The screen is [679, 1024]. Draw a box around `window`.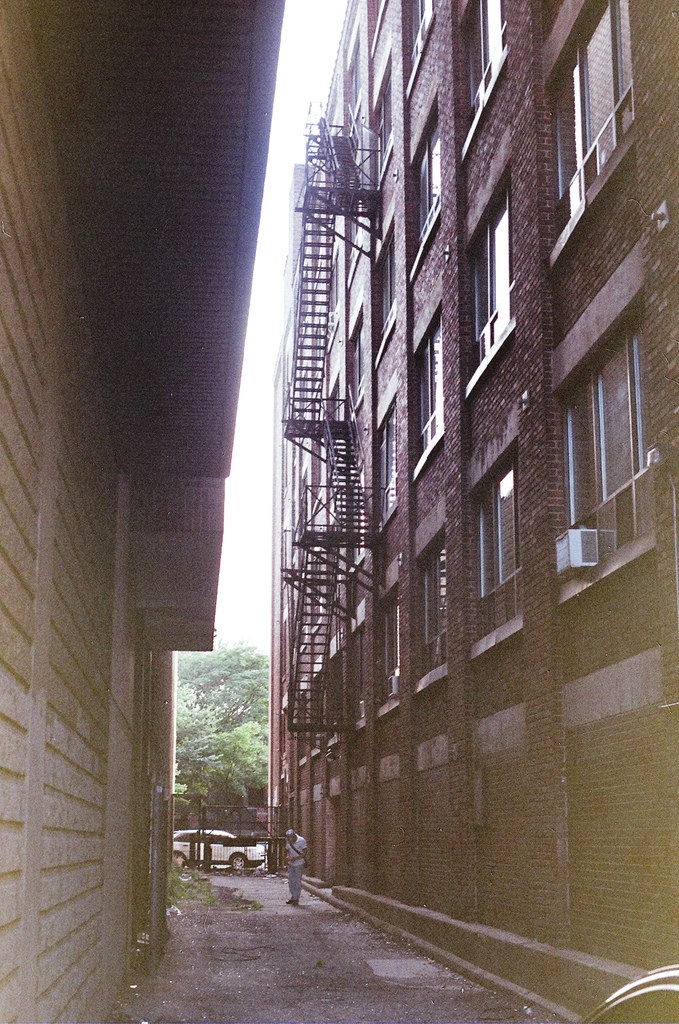
{"x1": 407, "y1": 0, "x2": 444, "y2": 67}.
